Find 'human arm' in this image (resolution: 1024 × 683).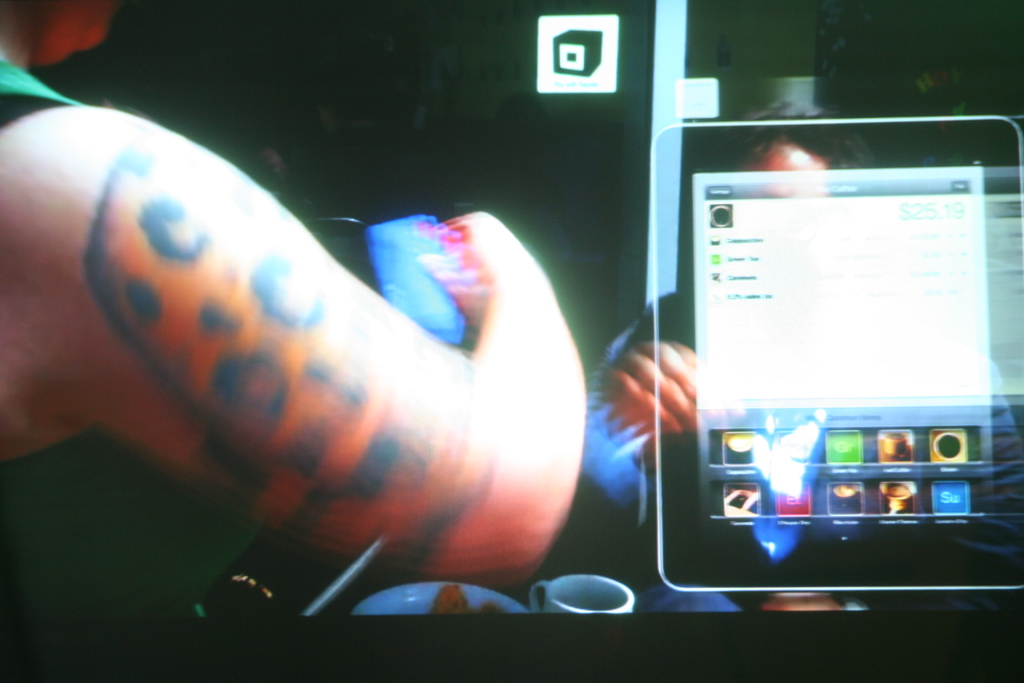
<box>58,169,556,621</box>.
